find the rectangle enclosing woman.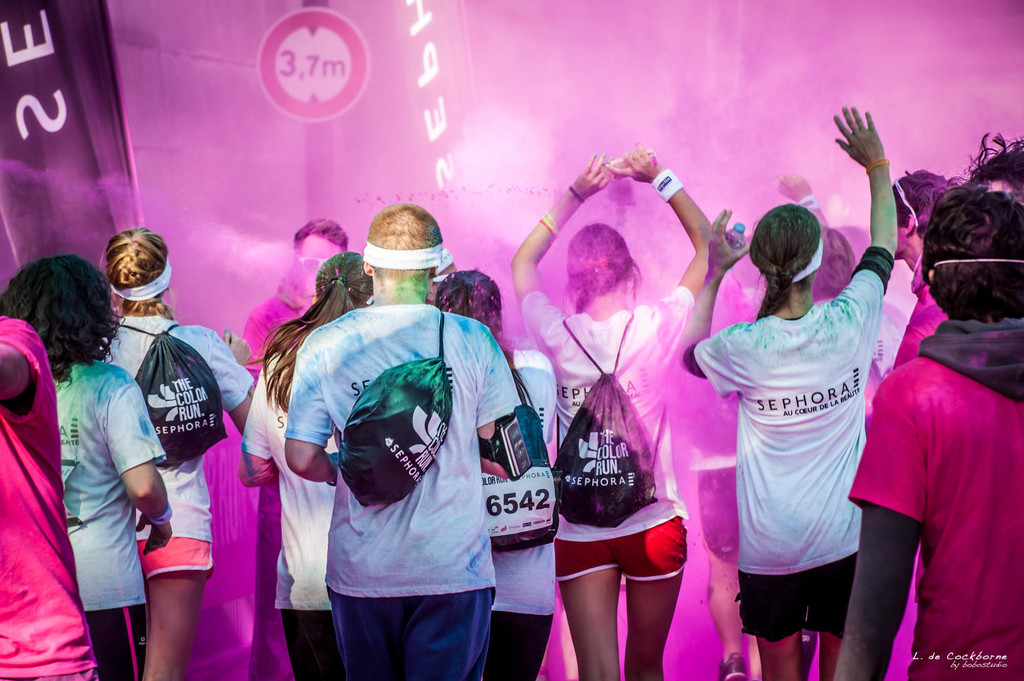
rect(676, 104, 900, 680).
